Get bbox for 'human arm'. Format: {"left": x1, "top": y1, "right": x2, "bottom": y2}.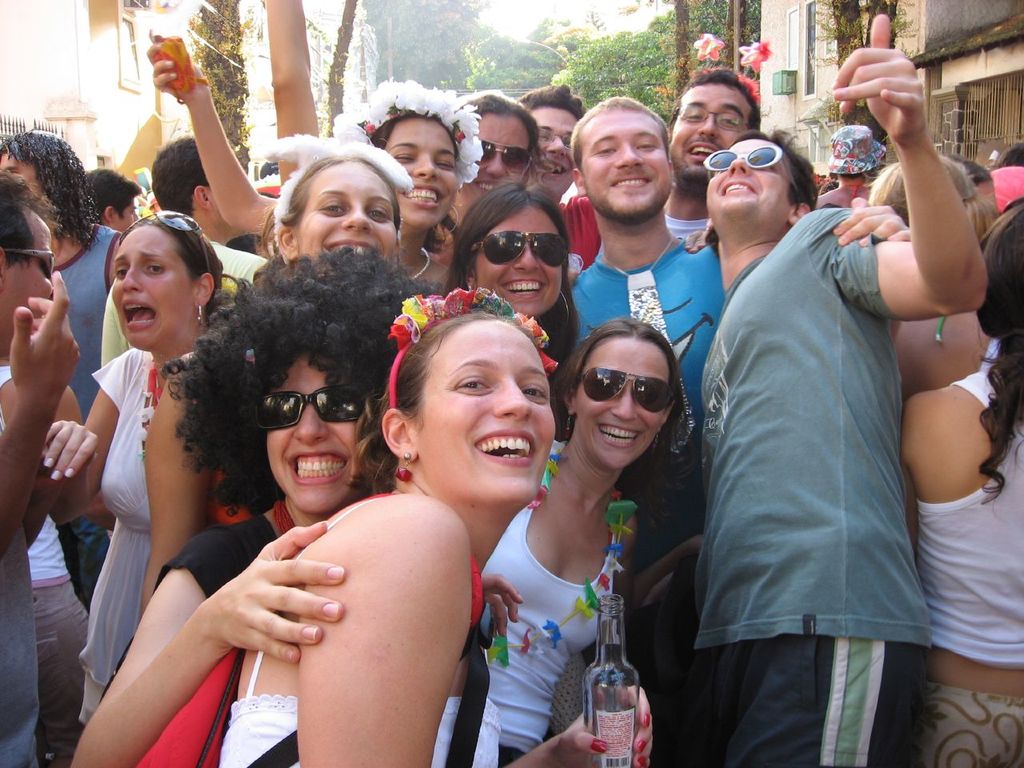
{"left": 265, "top": 0, "right": 317, "bottom": 190}.
